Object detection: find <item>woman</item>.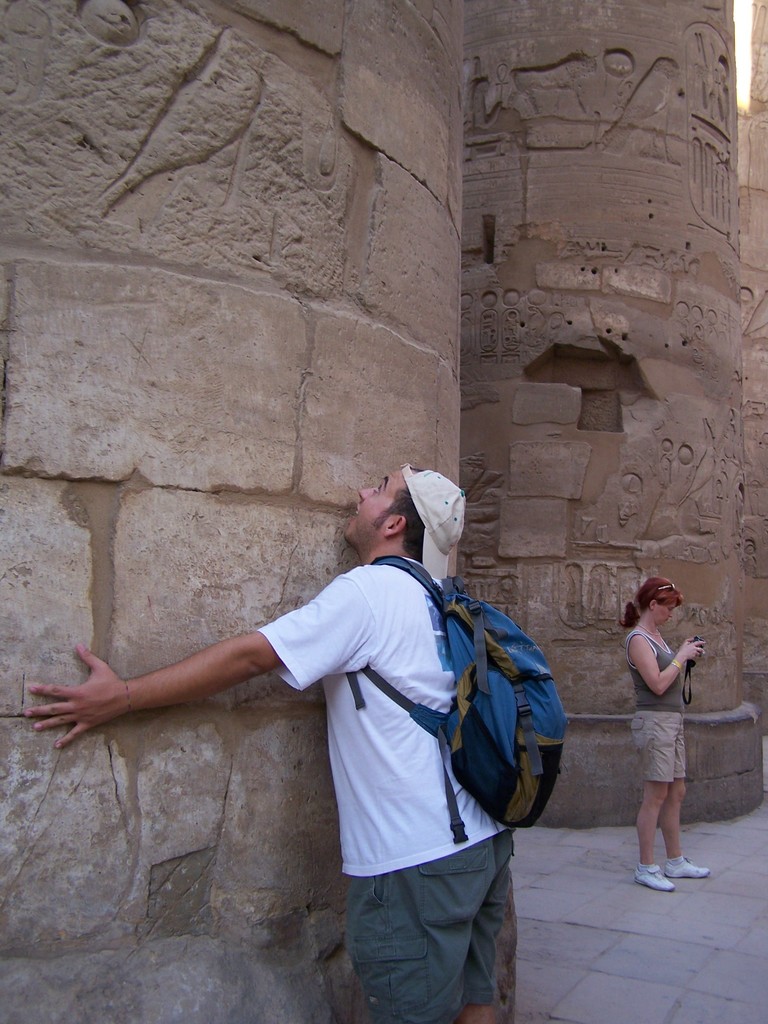
left=613, top=559, right=724, bottom=865.
